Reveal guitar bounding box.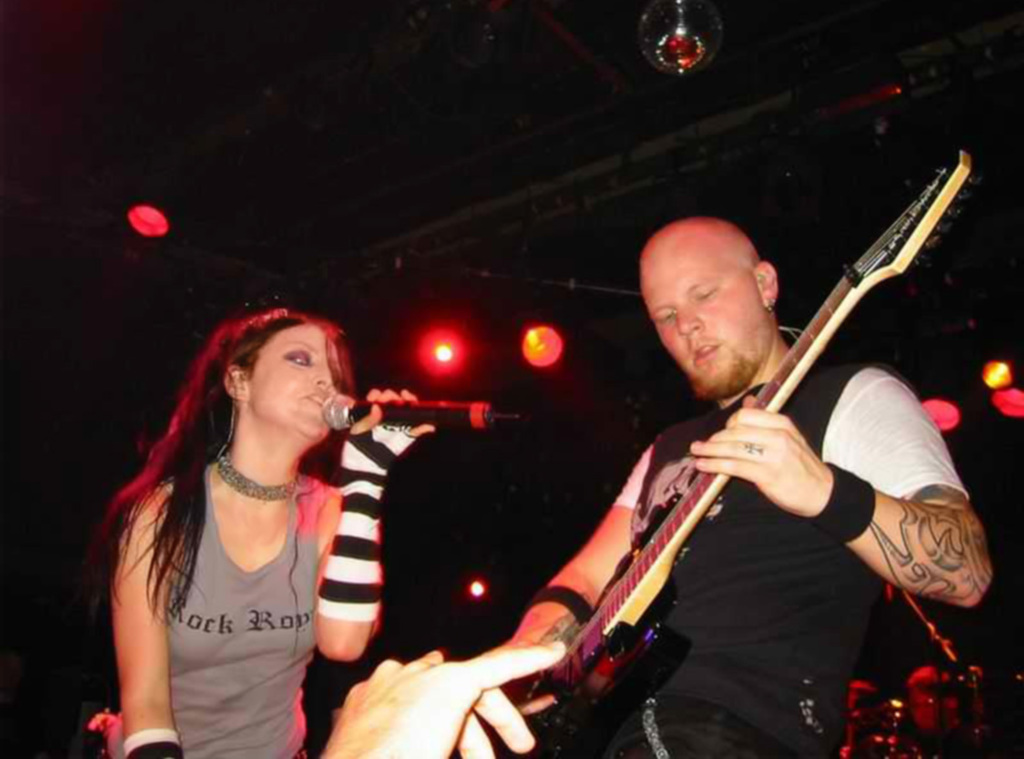
Revealed: <bbox>486, 183, 951, 731</bbox>.
